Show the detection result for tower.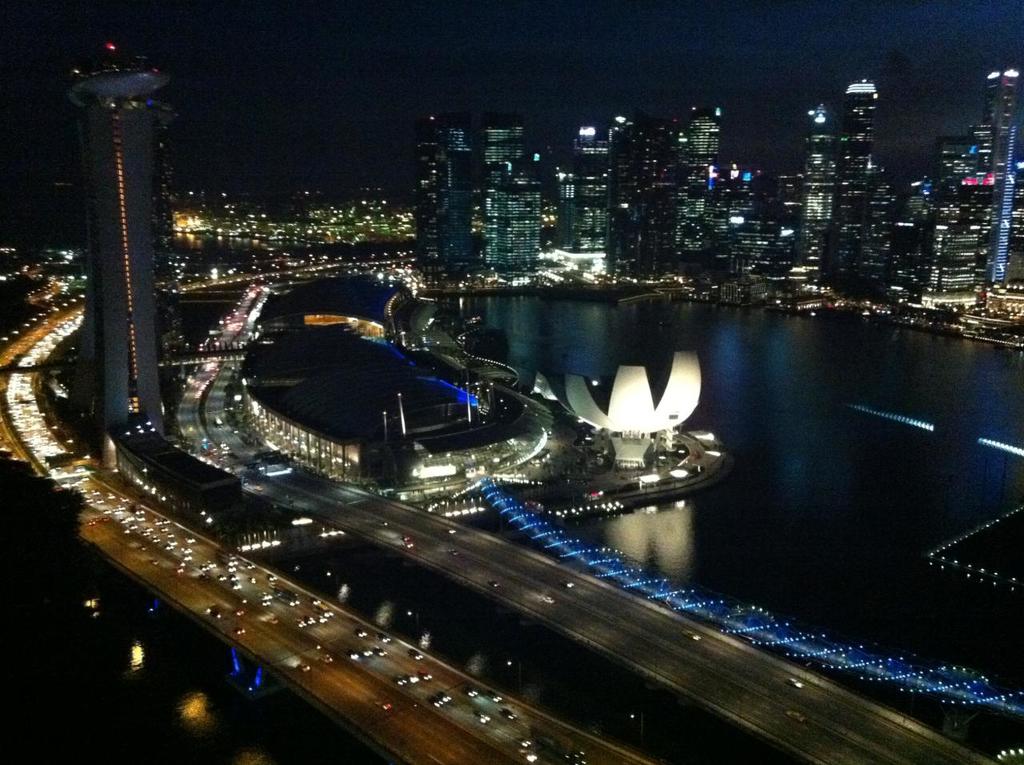
rect(808, 84, 905, 306).
